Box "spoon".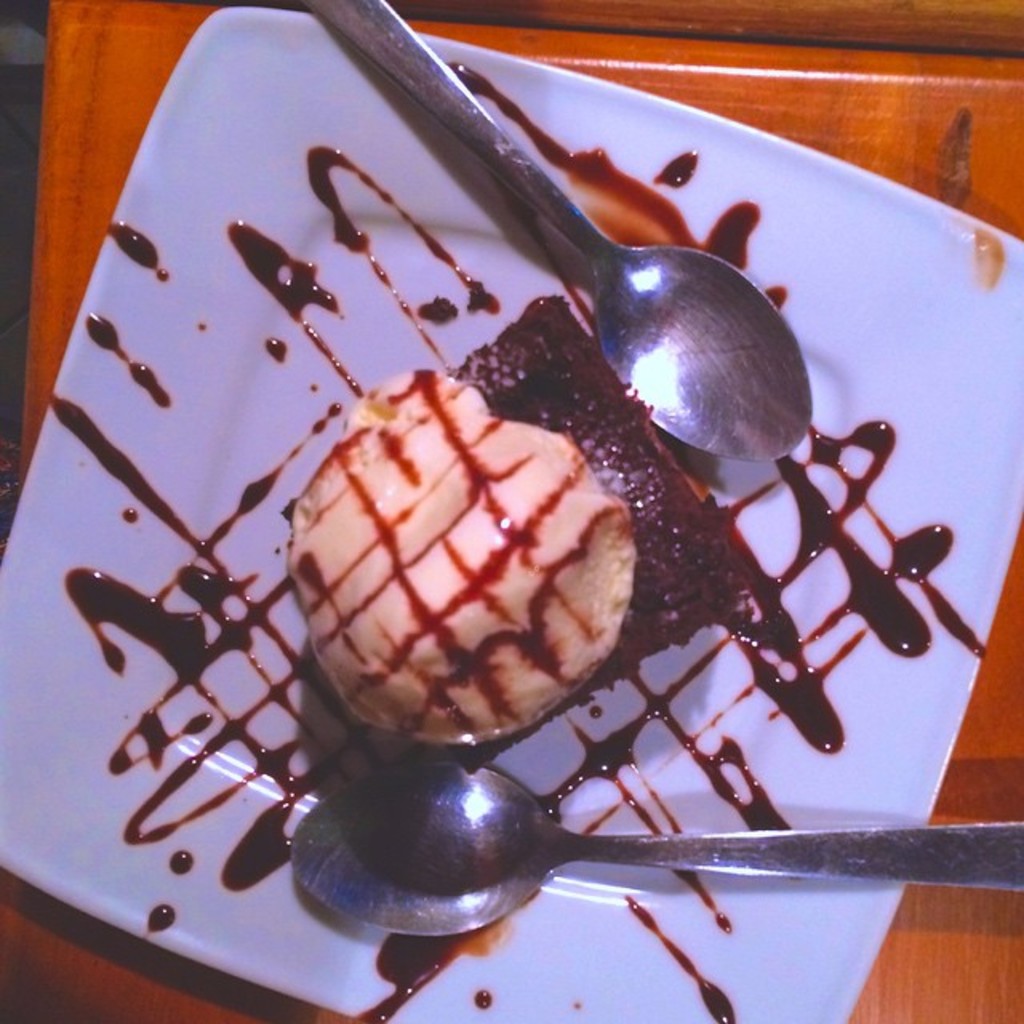
<bbox>283, 760, 1022, 936</bbox>.
